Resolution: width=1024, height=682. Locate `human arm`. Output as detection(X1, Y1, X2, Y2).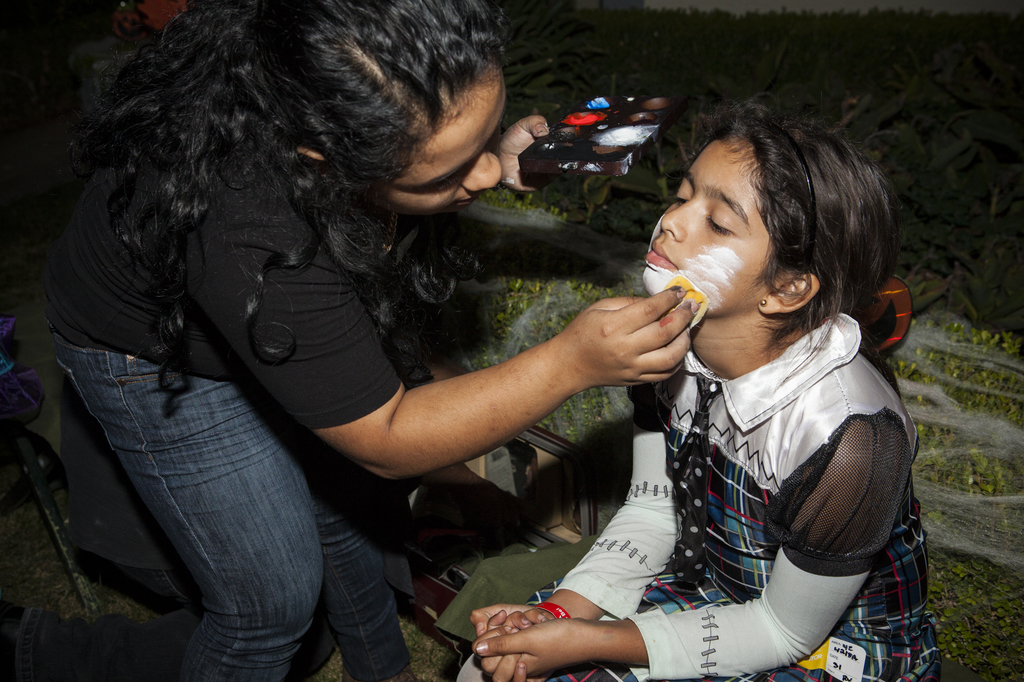
detection(467, 384, 681, 680).
